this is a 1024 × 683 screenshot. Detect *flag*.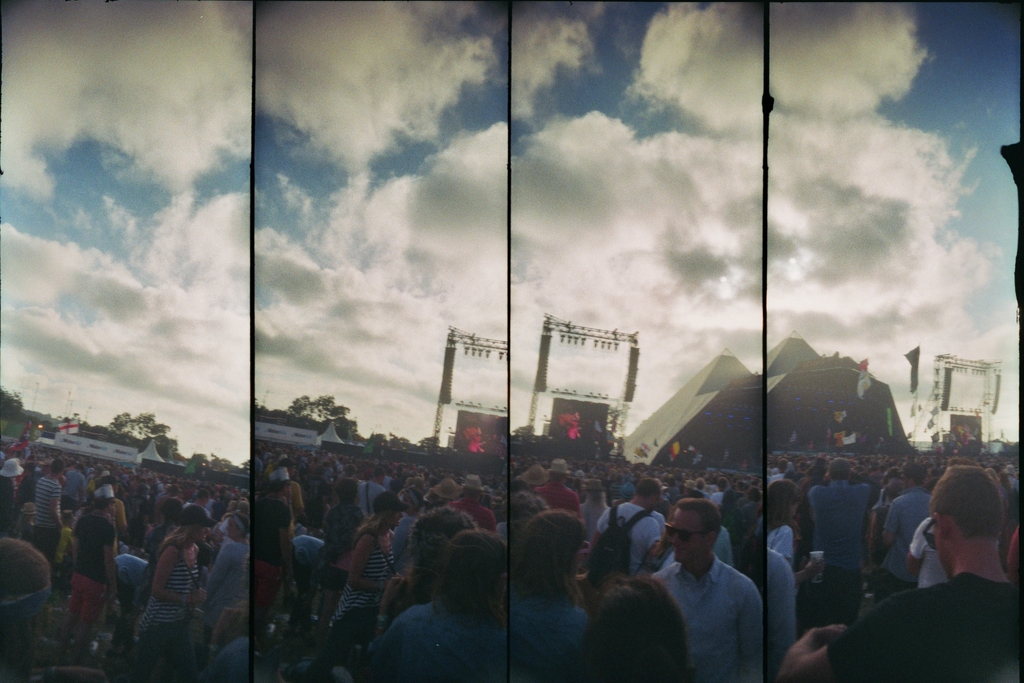
56 423 82 439.
